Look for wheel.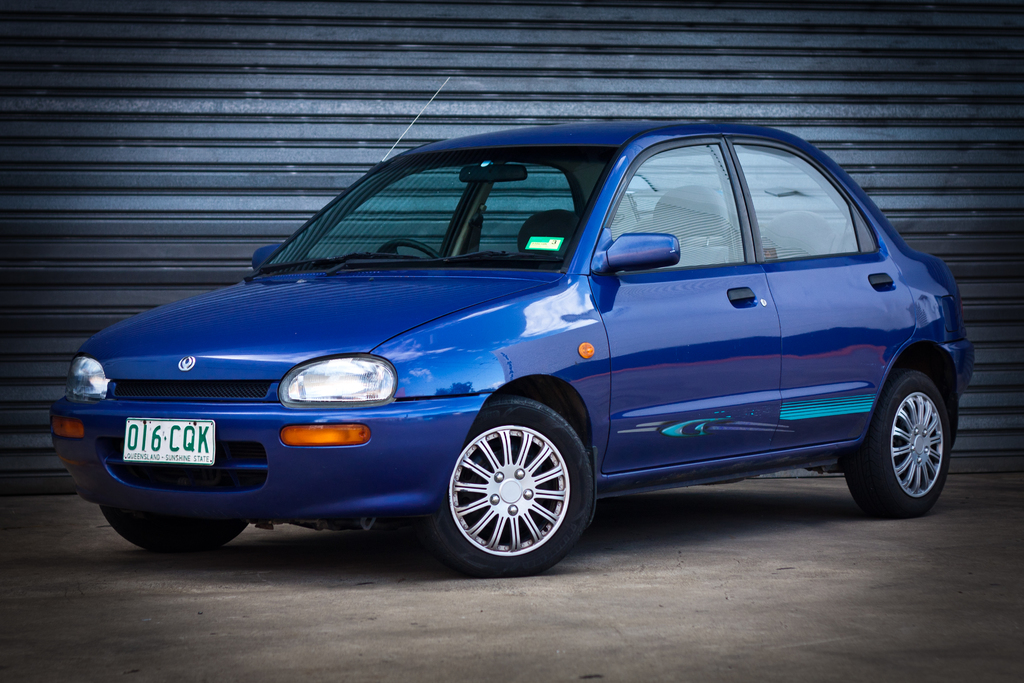
Found: Rect(845, 367, 956, 513).
